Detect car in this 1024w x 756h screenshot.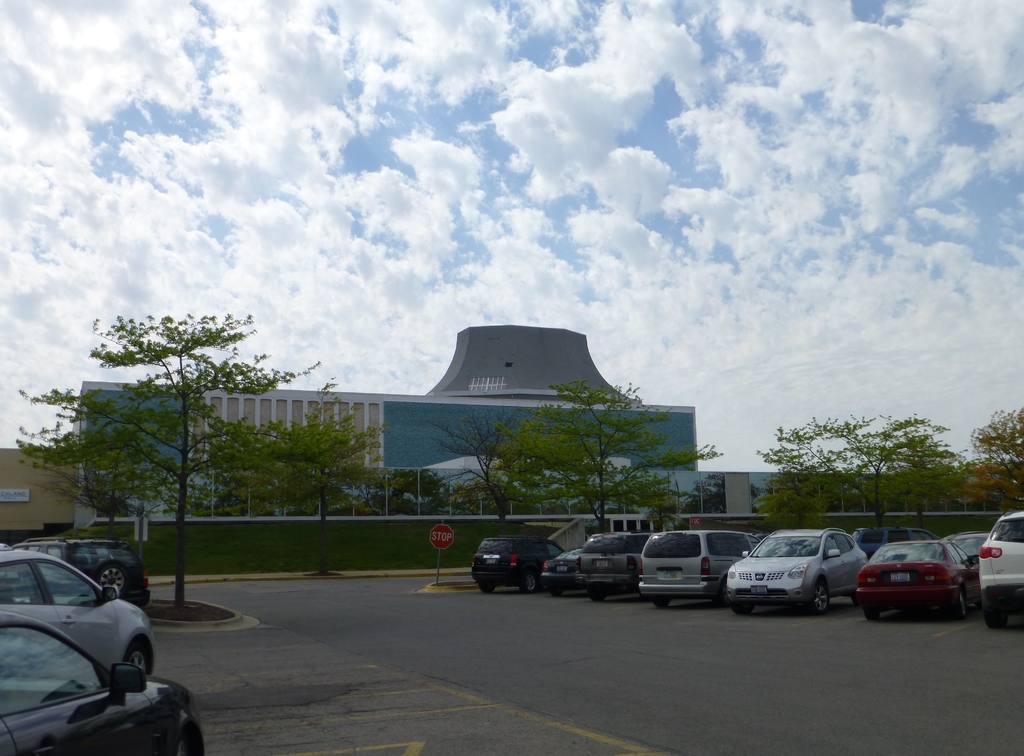
Detection: [x1=578, y1=529, x2=653, y2=600].
